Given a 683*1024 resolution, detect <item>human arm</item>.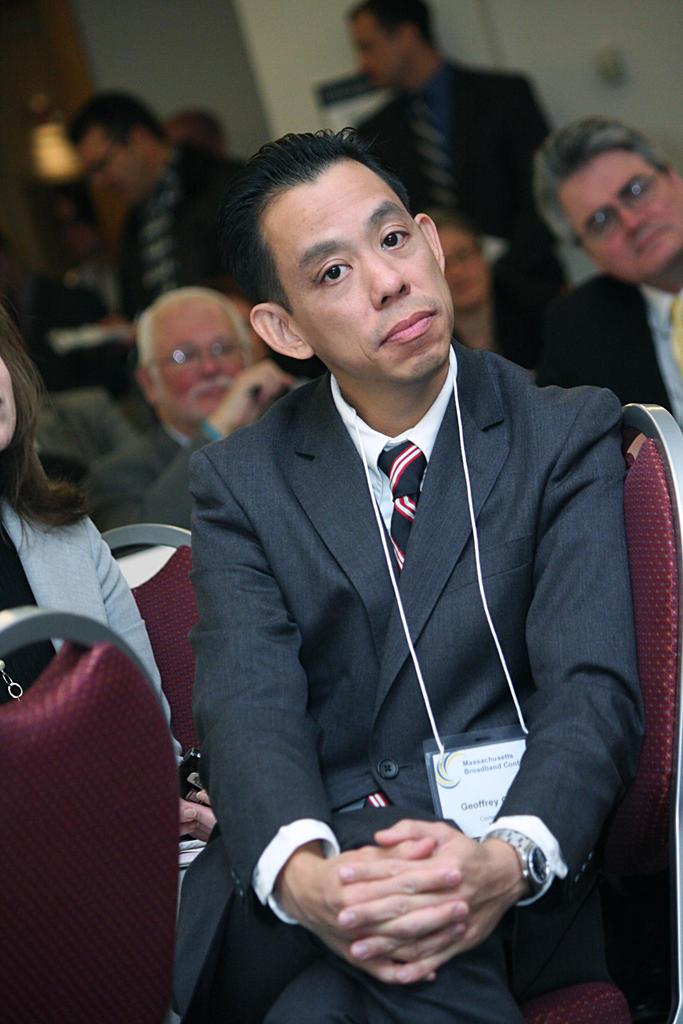
{"left": 83, "top": 509, "right": 218, "bottom": 847}.
